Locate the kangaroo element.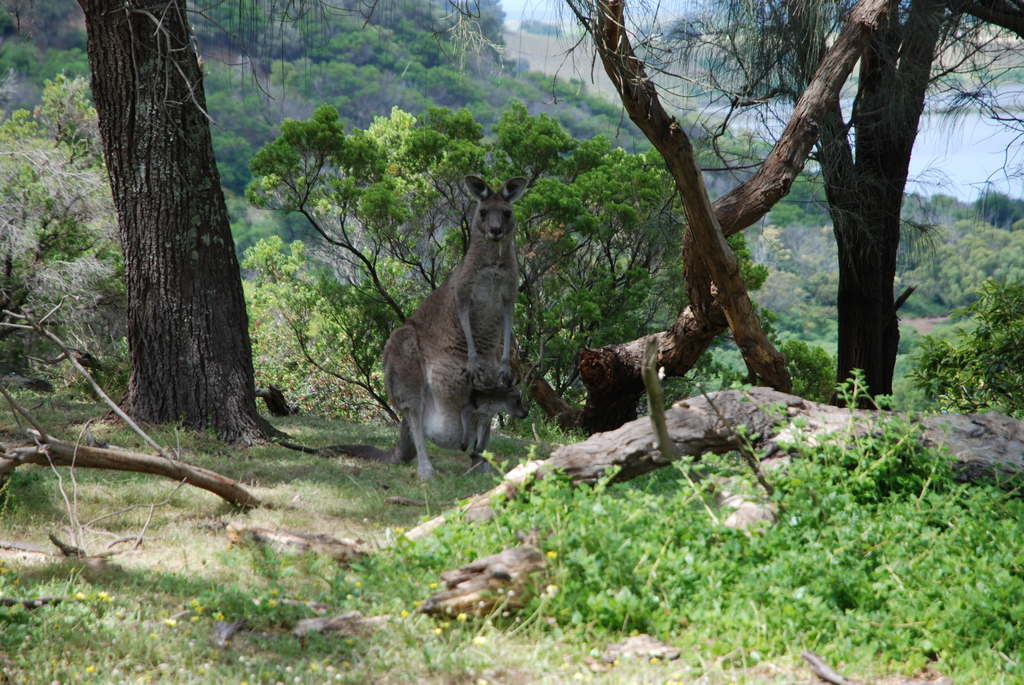
Element bbox: (left=278, top=178, right=527, bottom=491).
